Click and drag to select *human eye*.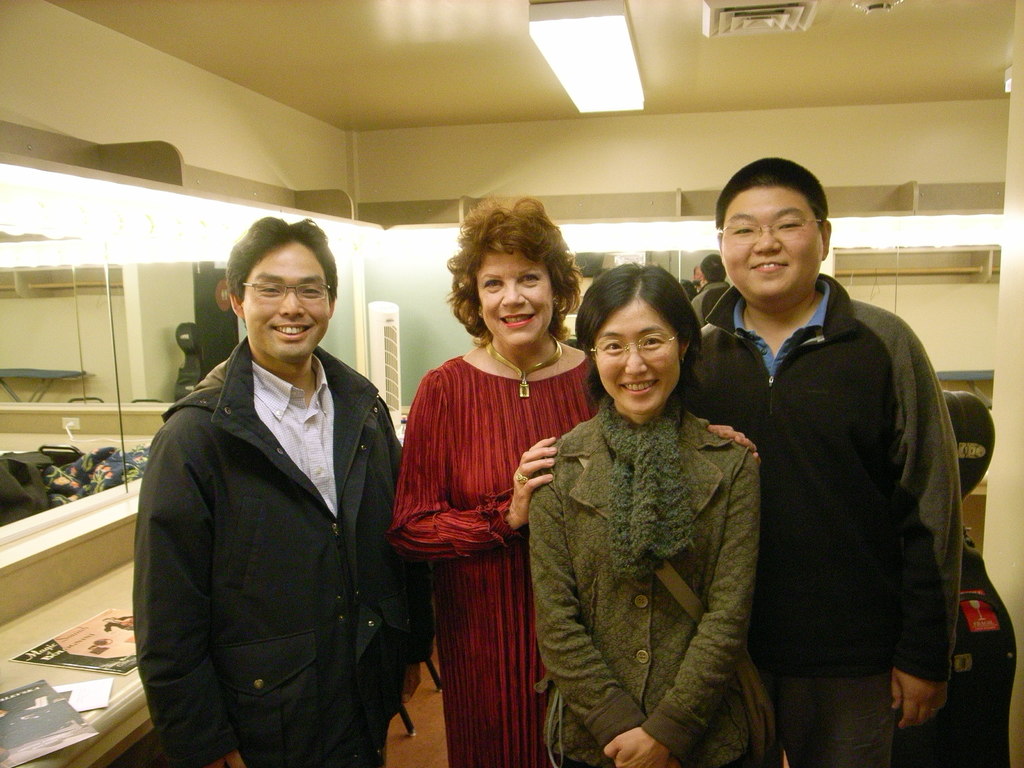
Selection: select_region(601, 340, 624, 352).
